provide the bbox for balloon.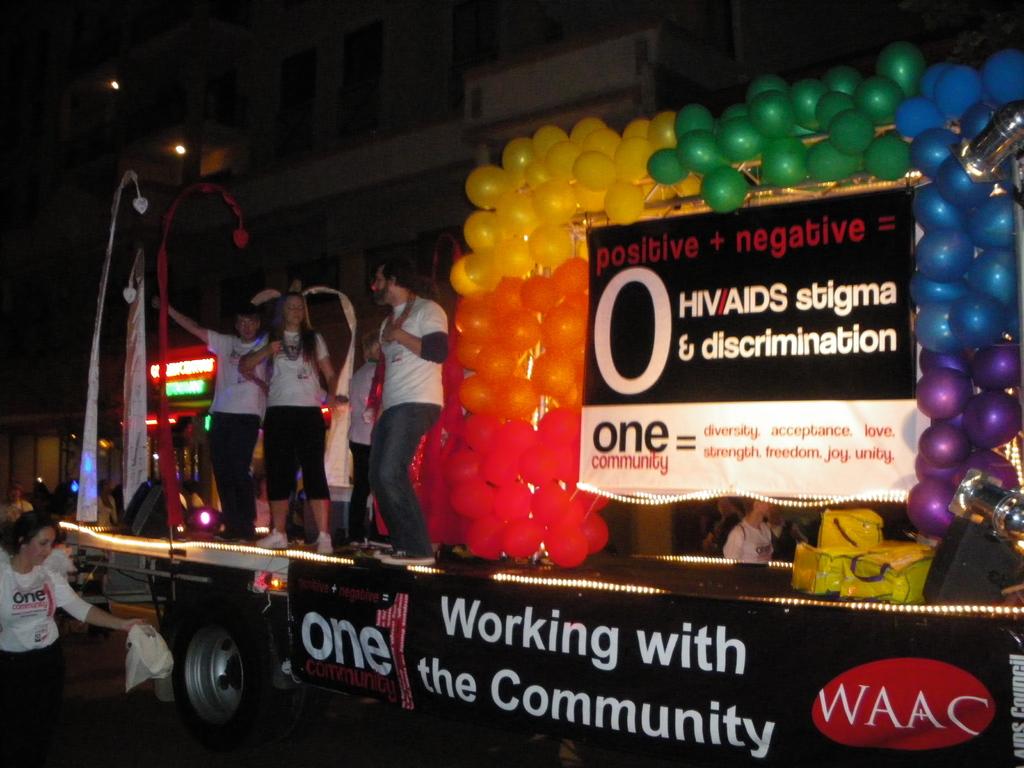
{"x1": 677, "y1": 131, "x2": 721, "y2": 172}.
